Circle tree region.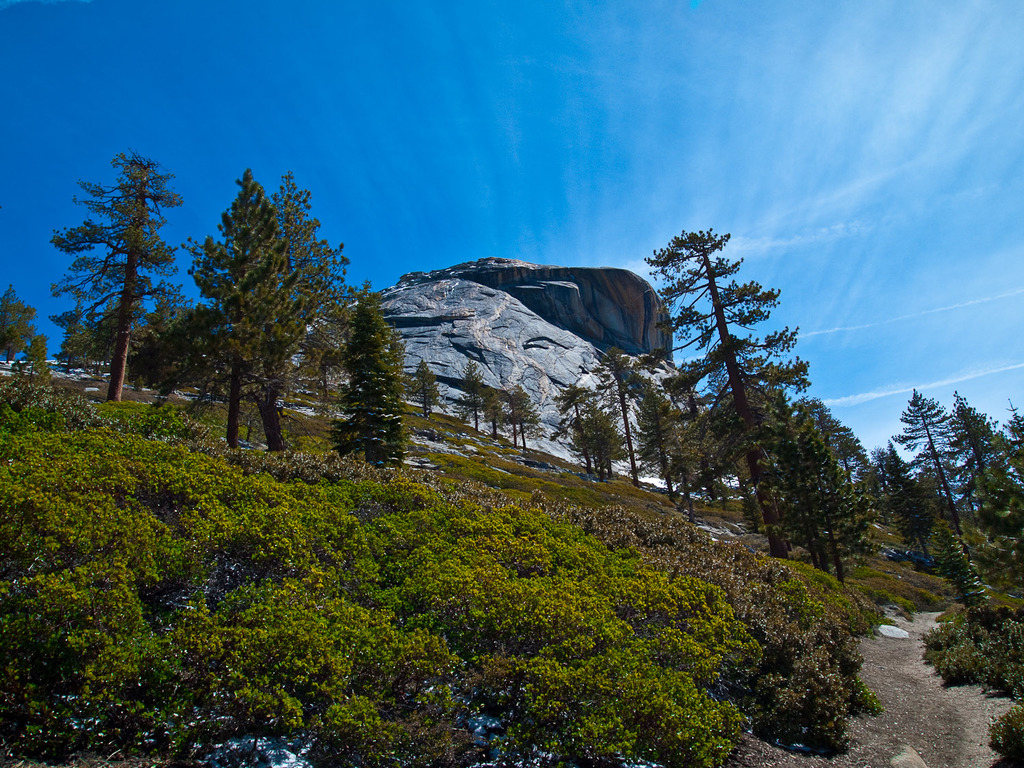
Region: (x1=415, y1=362, x2=435, y2=418).
